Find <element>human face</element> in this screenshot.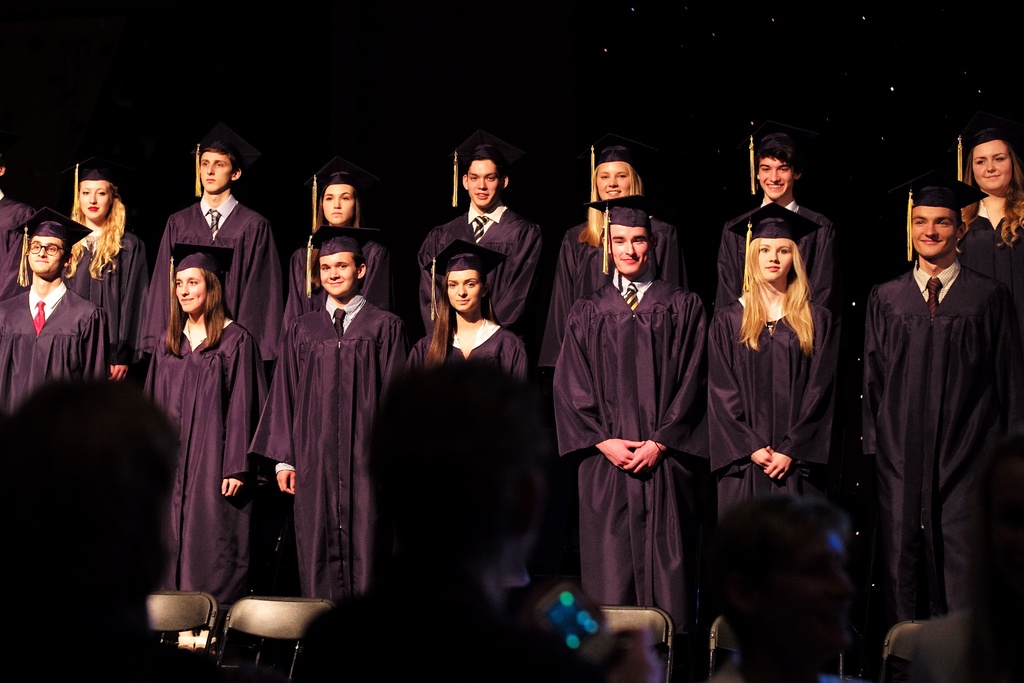
The bounding box for <element>human face</element> is left=320, top=251, right=359, bottom=295.
